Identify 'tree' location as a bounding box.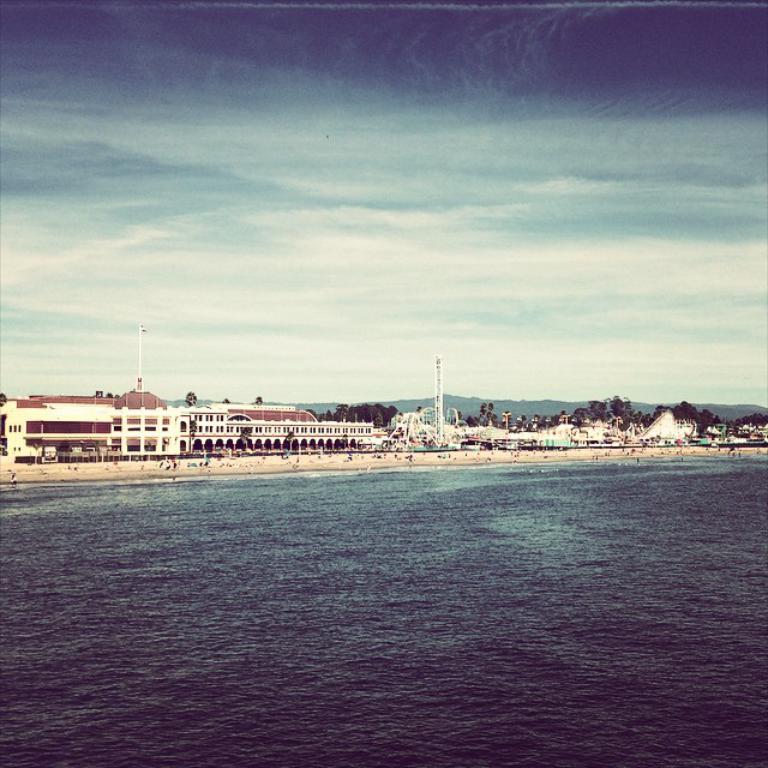
464, 415, 476, 430.
